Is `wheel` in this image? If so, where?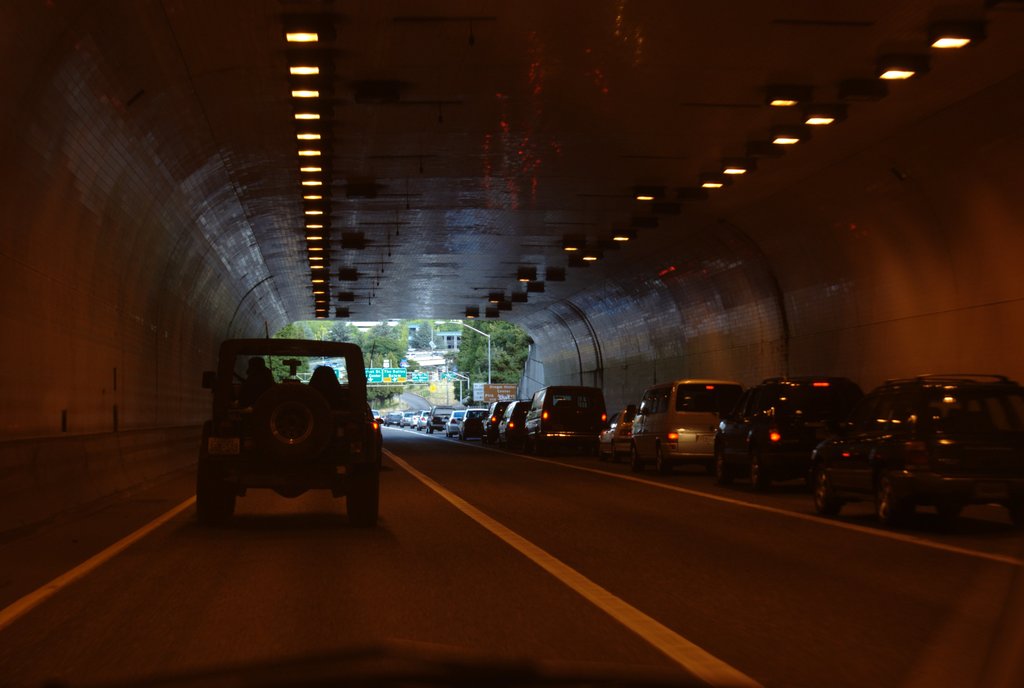
Yes, at (left=751, top=452, right=766, bottom=495).
